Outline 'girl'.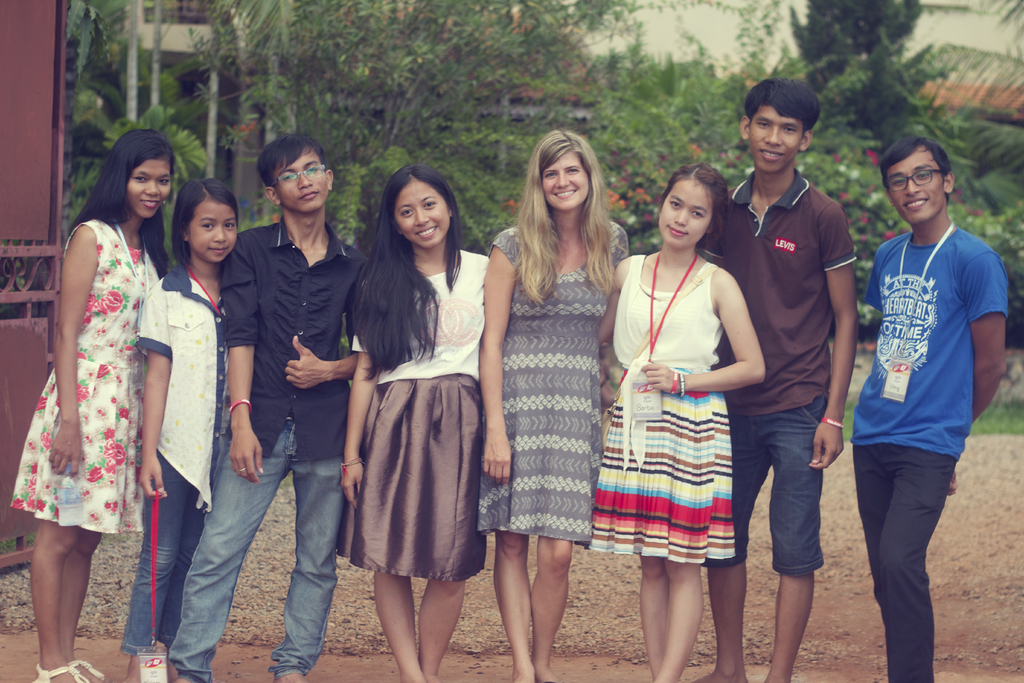
Outline: (10, 131, 175, 682).
